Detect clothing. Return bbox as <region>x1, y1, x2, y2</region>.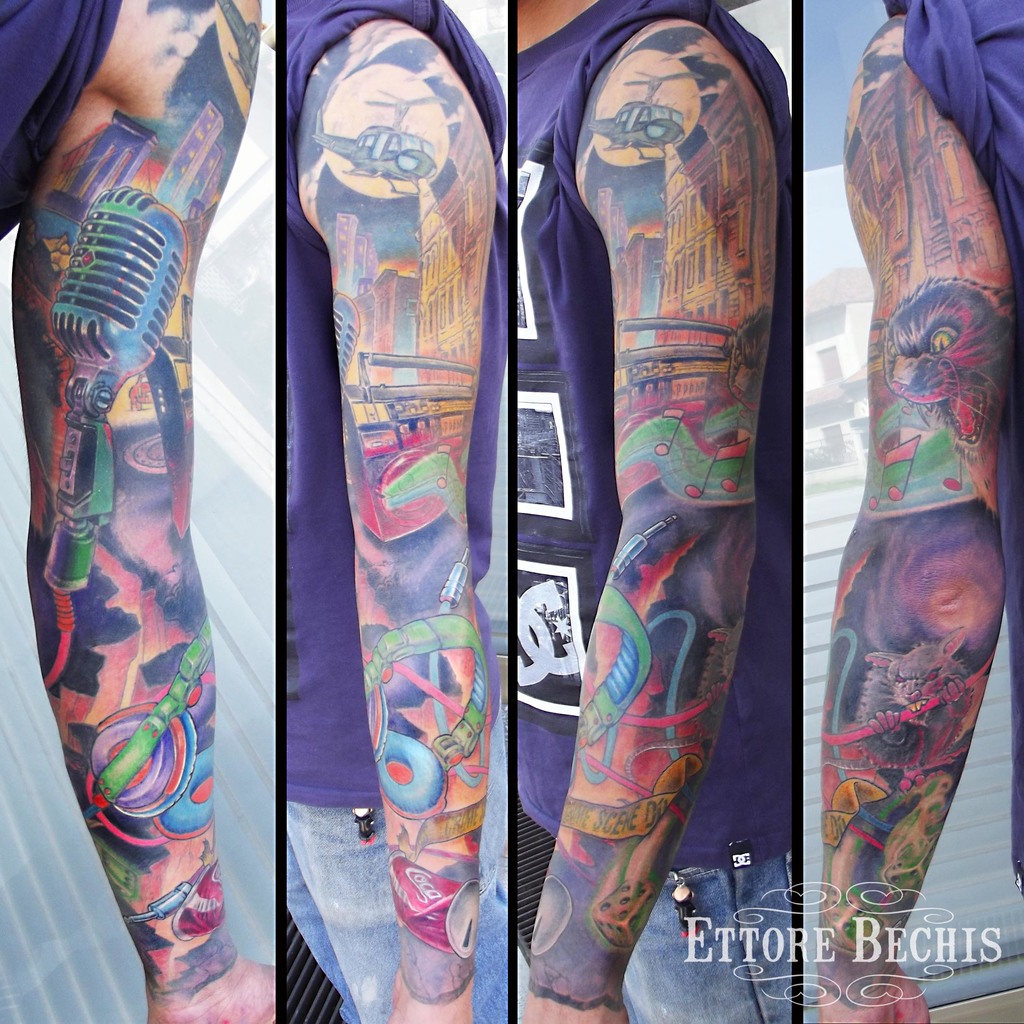
<region>286, 0, 508, 1023</region>.
